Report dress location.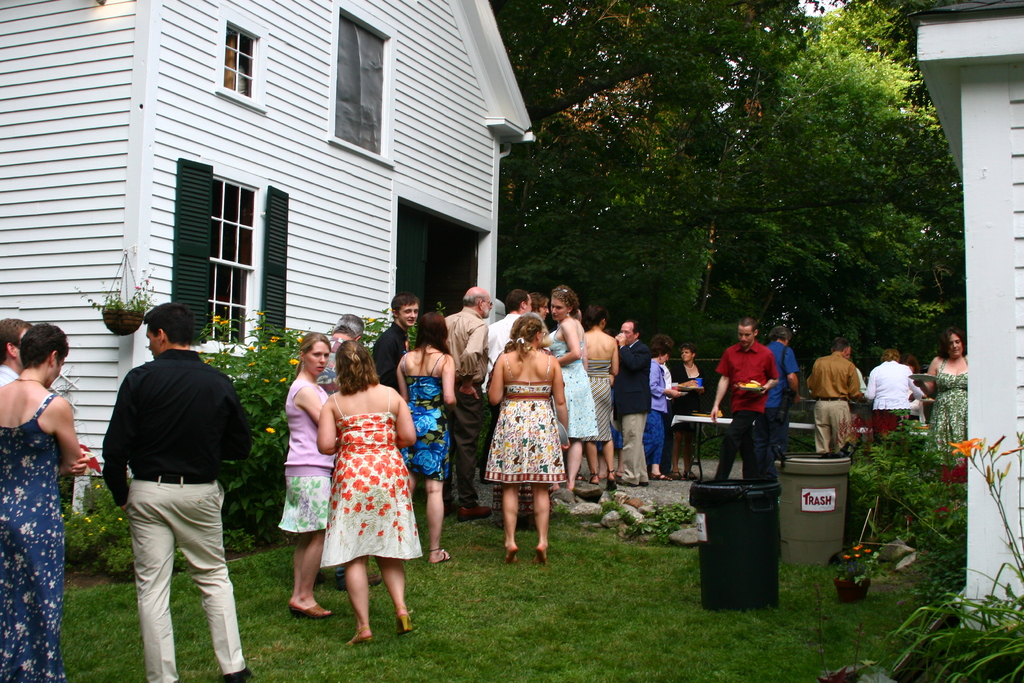
Report: crop(671, 361, 716, 433).
